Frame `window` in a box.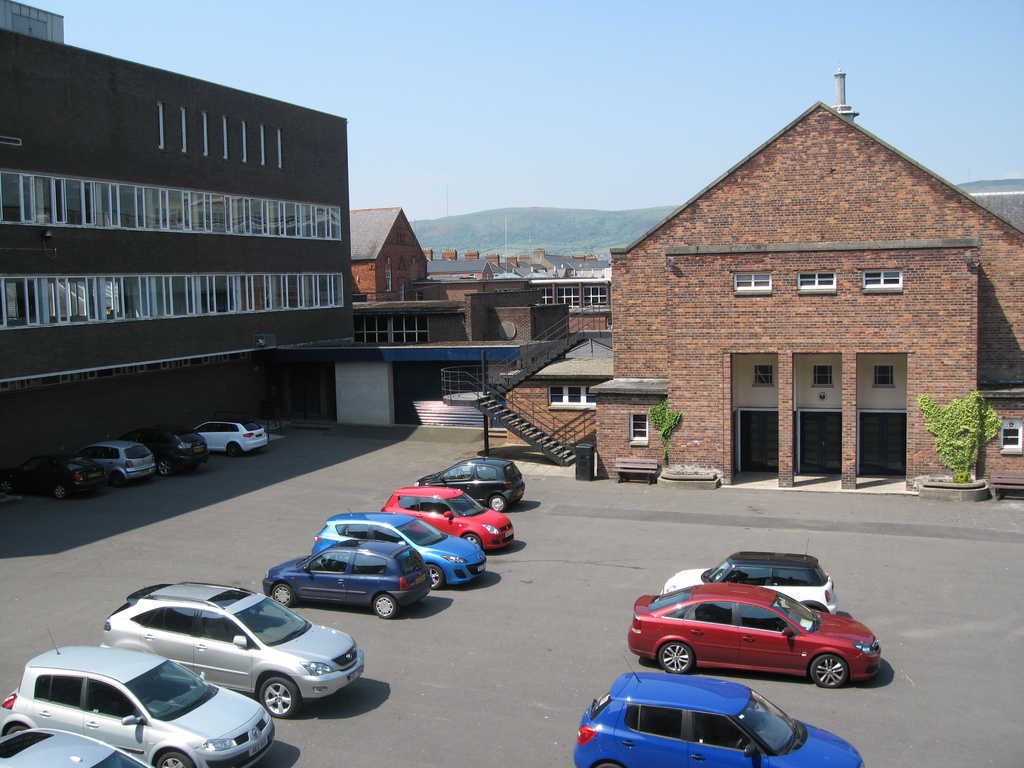
{"left": 529, "top": 284, "right": 625, "bottom": 312}.
